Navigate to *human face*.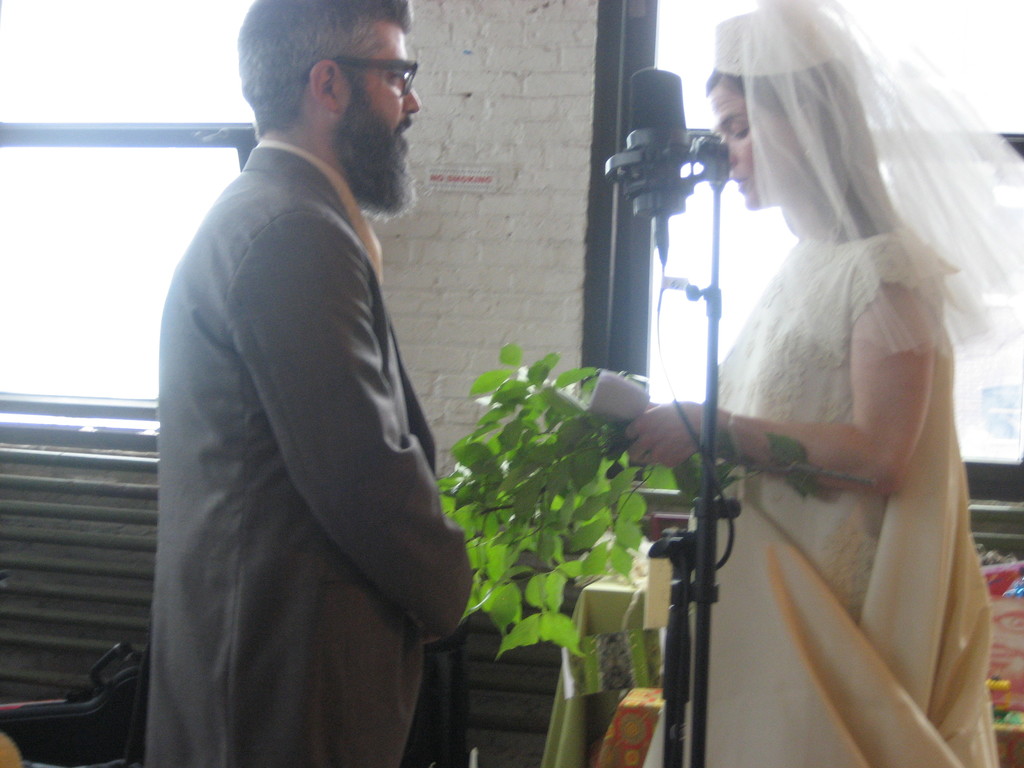
Navigation target: BBox(701, 85, 760, 204).
